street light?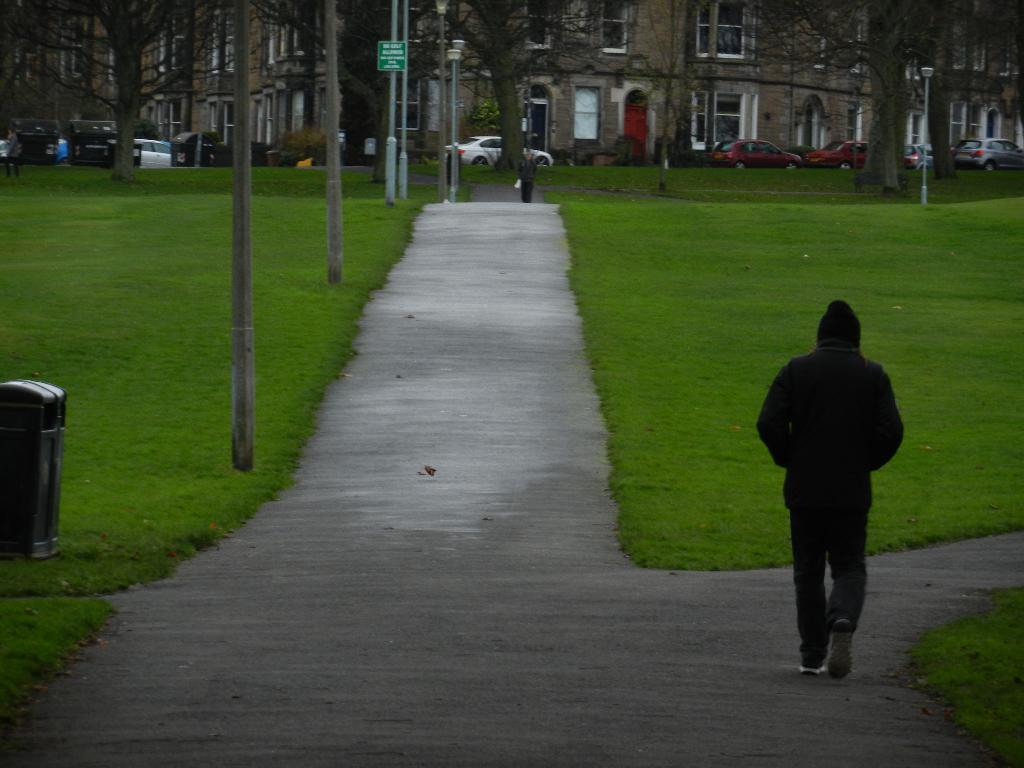
left=451, top=40, right=467, bottom=198
